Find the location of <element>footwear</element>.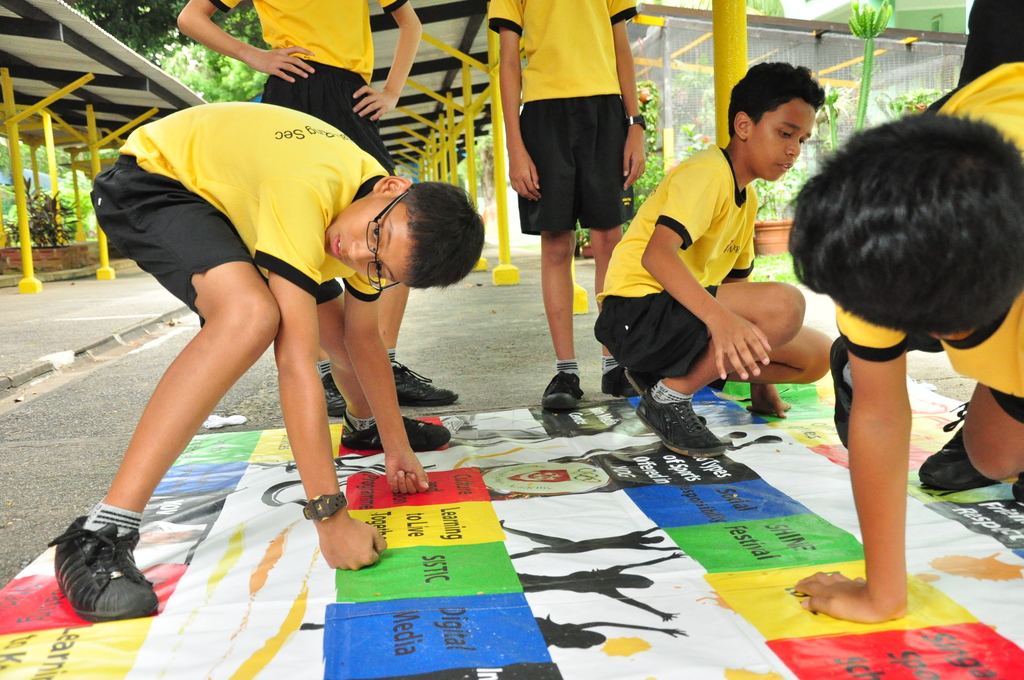
Location: bbox(634, 391, 726, 457).
